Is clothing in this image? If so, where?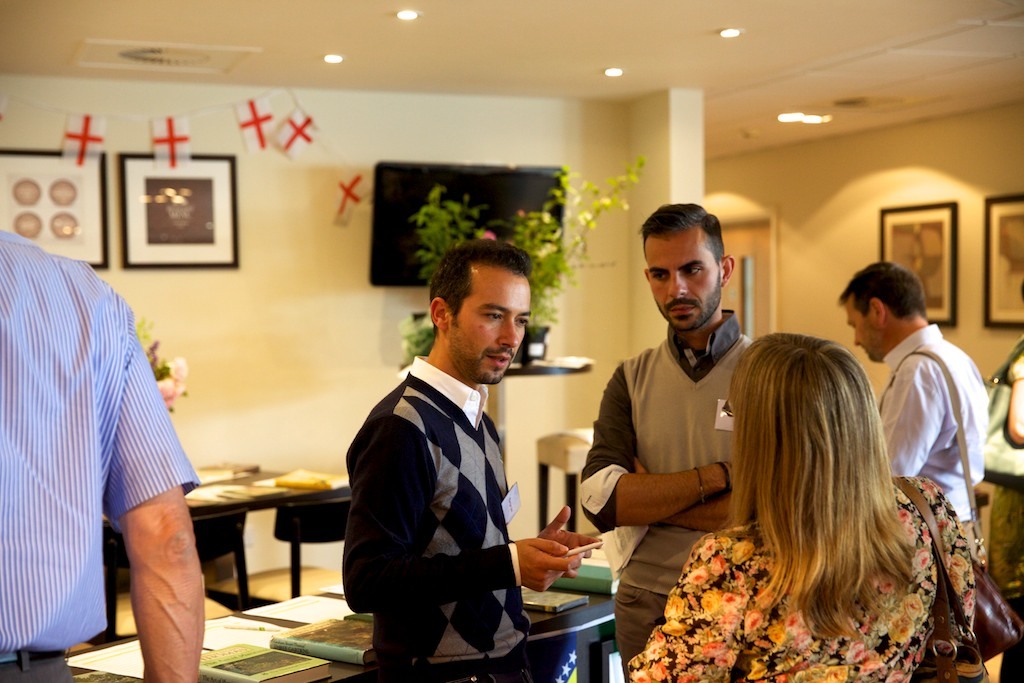
Yes, at pyautogui.locateOnScreen(570, 322, 771, 667).
